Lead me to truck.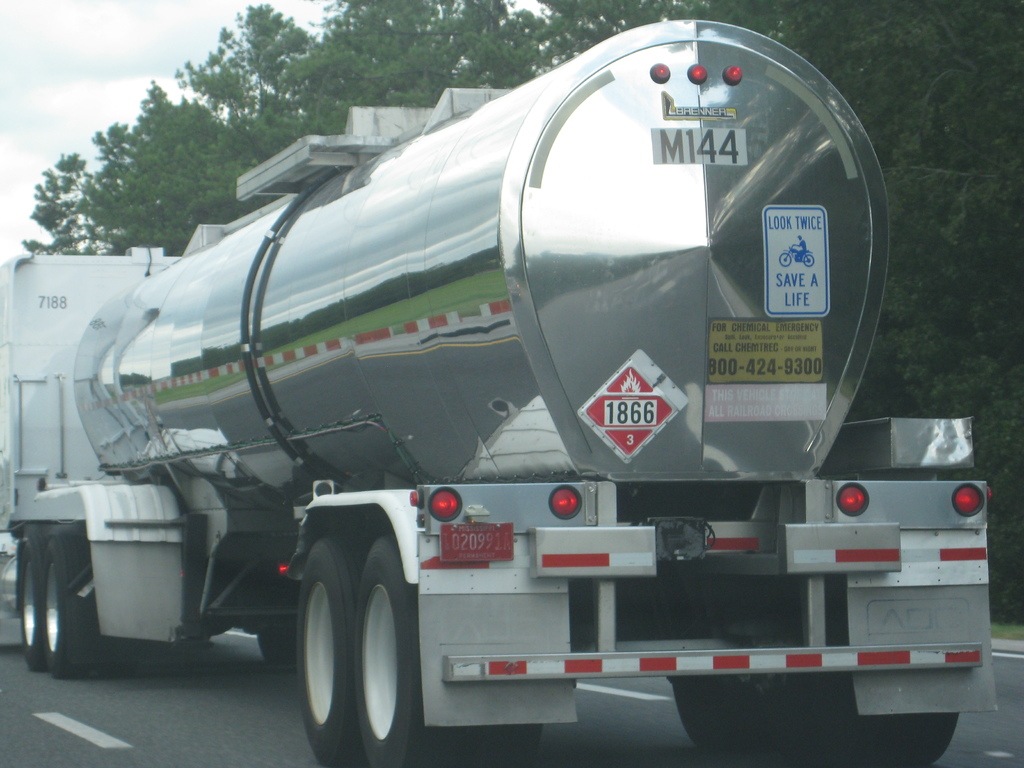
Lead to bbox=[20, 29, 984, 749].
